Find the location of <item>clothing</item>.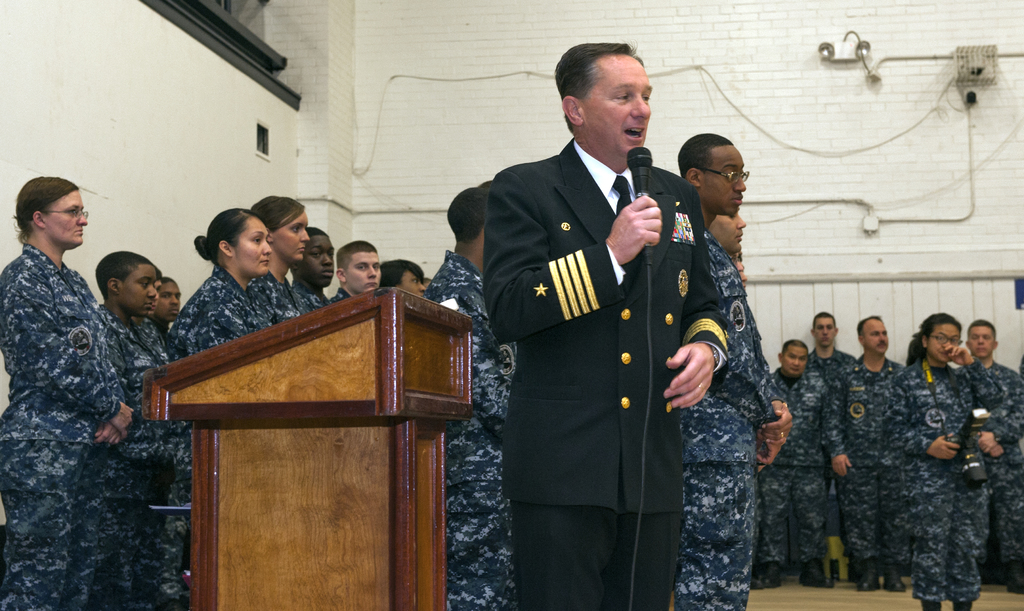
Location: BBox(110, 311, 165, 437).
